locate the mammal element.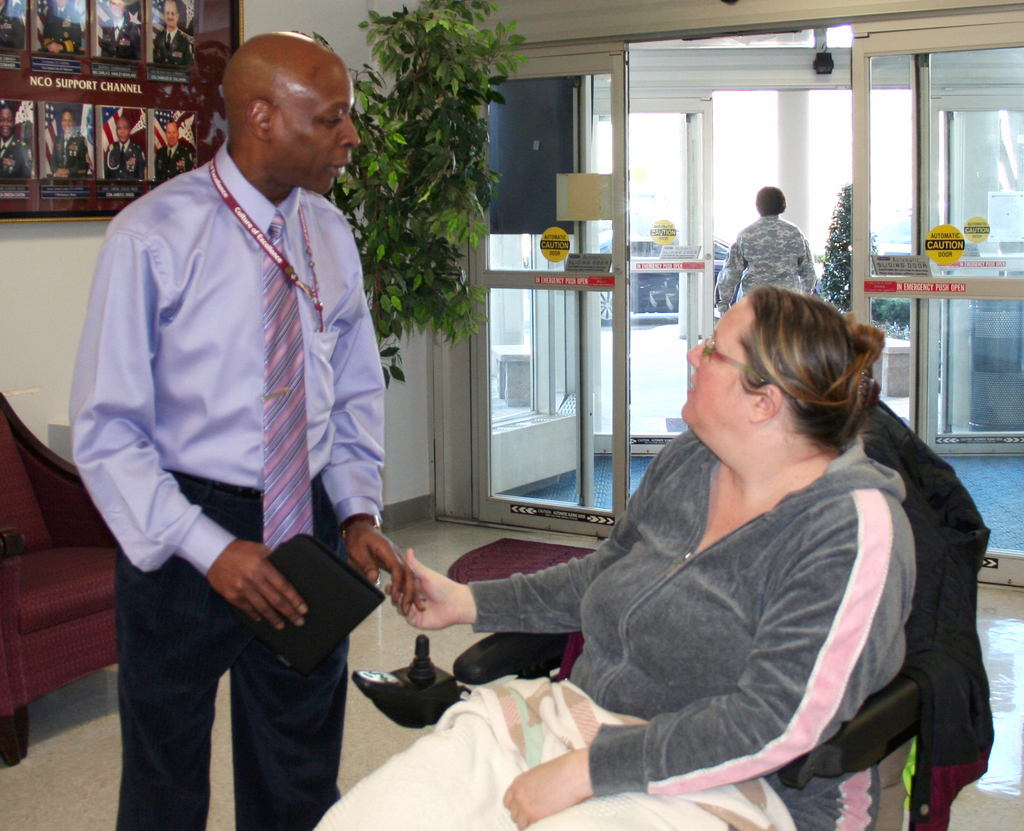
Element bbox: 65, 29, 417, 830.
